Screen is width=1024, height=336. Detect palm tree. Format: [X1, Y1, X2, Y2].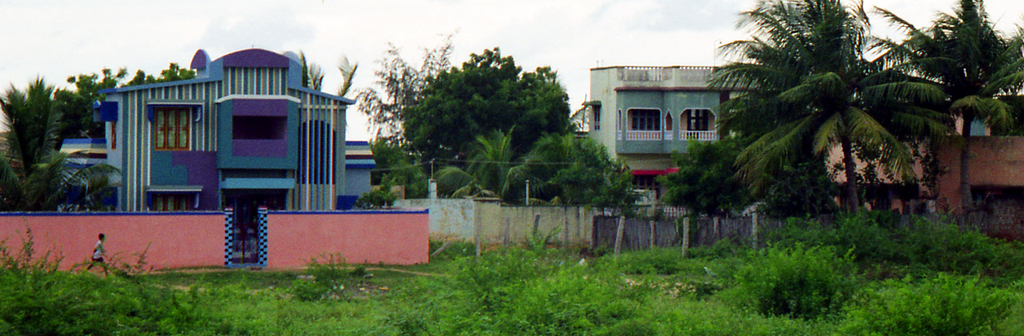
[495, 130, 623, 217].
